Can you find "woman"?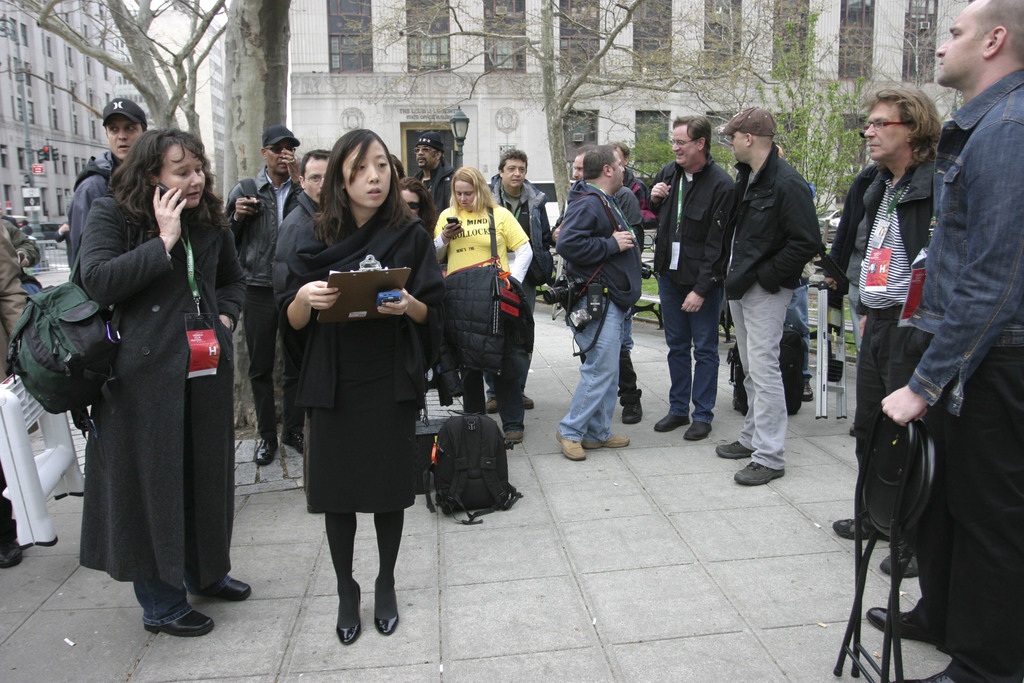
Yes, bounding box: 266, 126, 440, 648.
